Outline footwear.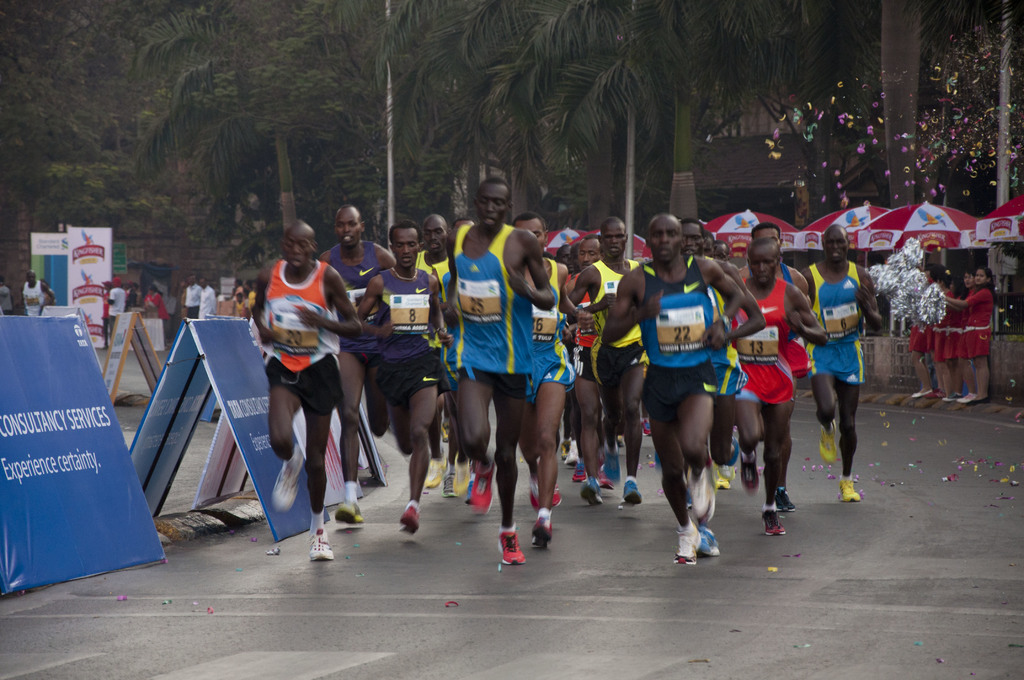
Outline: (x1=567, y1=434, x2=580, y2=467).
